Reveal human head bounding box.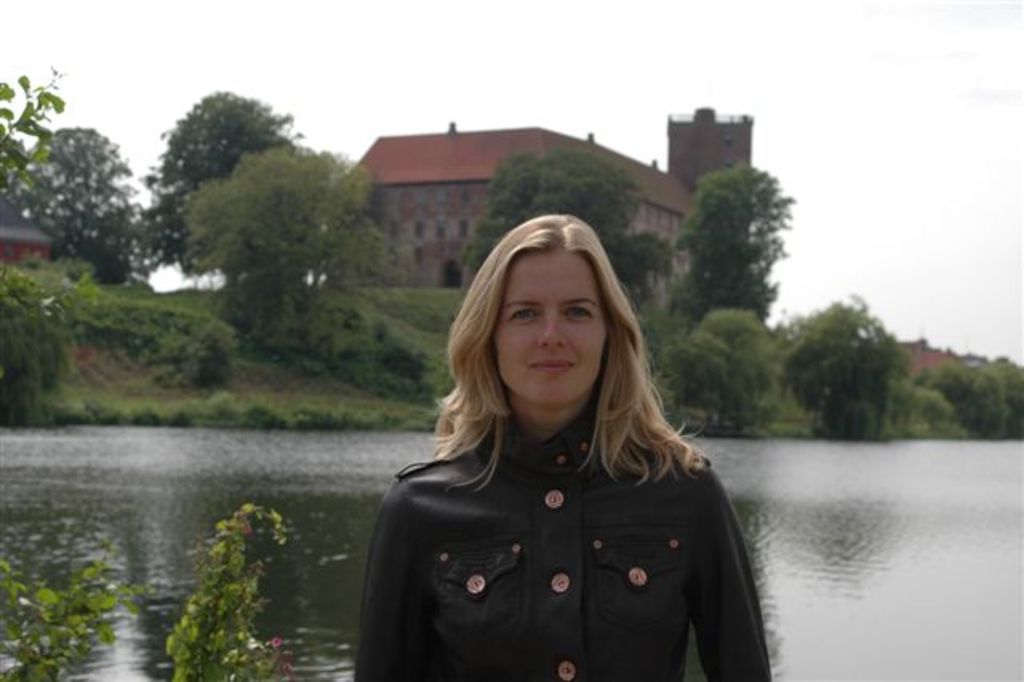
Revealed: <region>442, 216, 650, 439</region>.
